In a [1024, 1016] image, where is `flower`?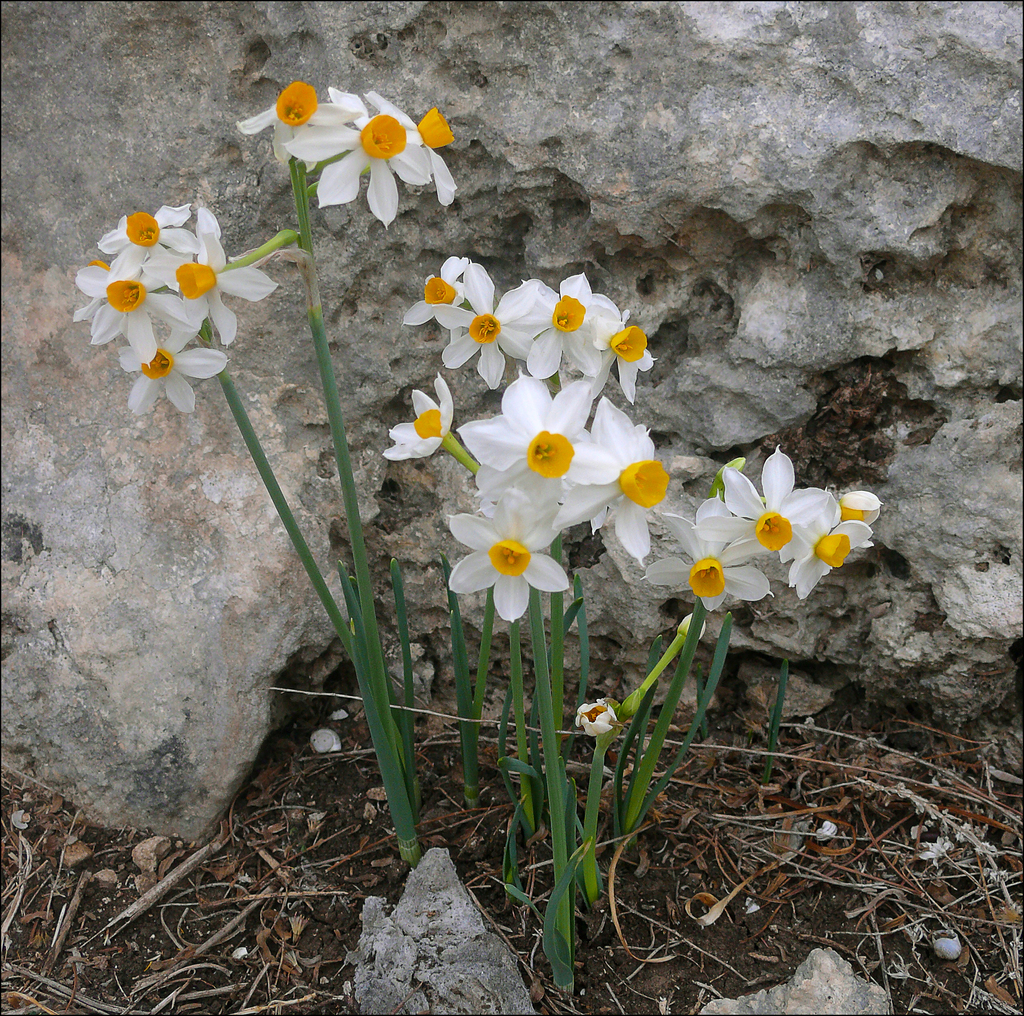
select_region(782, 519, 874, 596).
